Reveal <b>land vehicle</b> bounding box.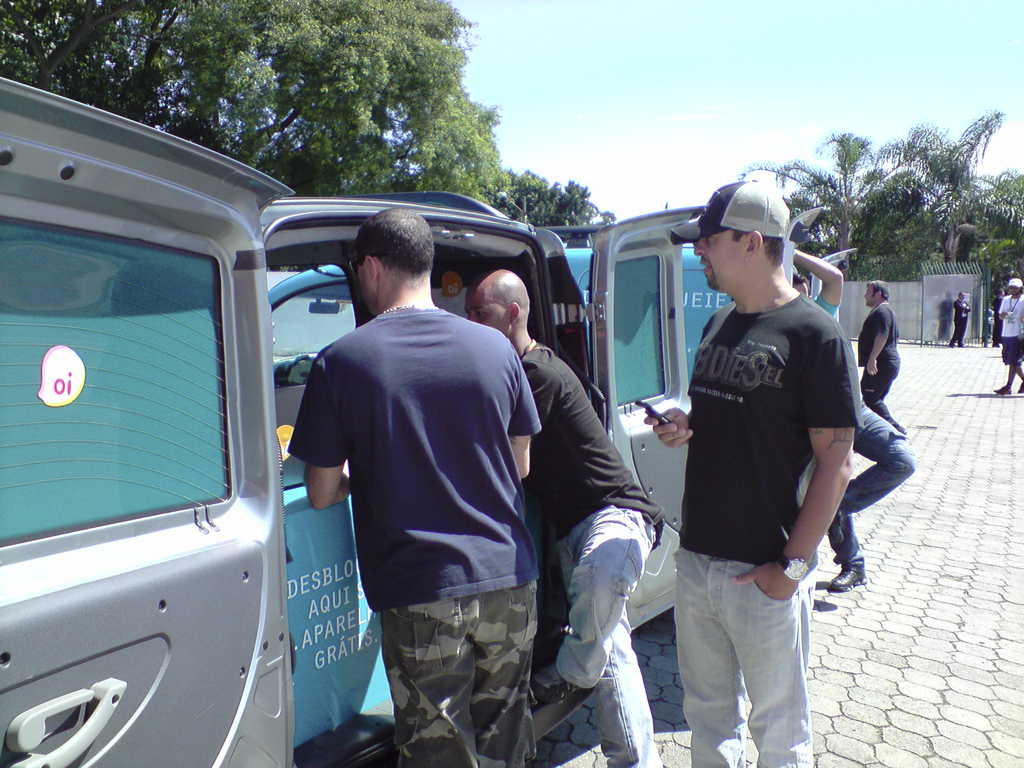
Revealed: box(260, 225, 861, 397).
